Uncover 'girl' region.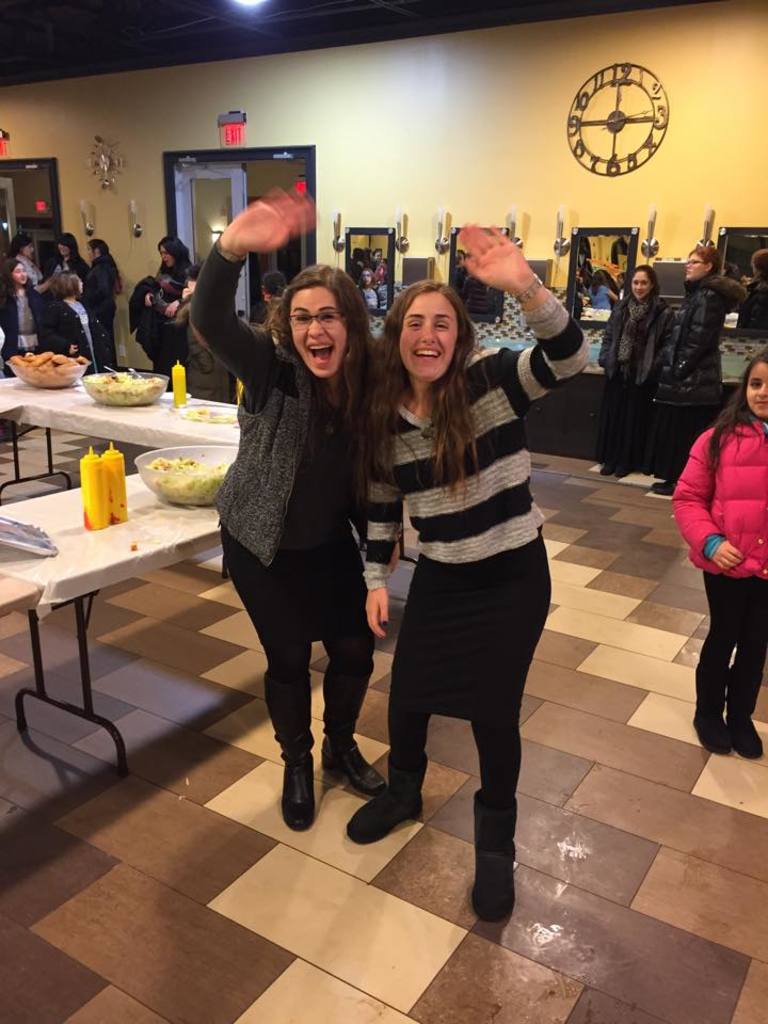
Uncovered: <region>348, 223, 588, 922</region>.
